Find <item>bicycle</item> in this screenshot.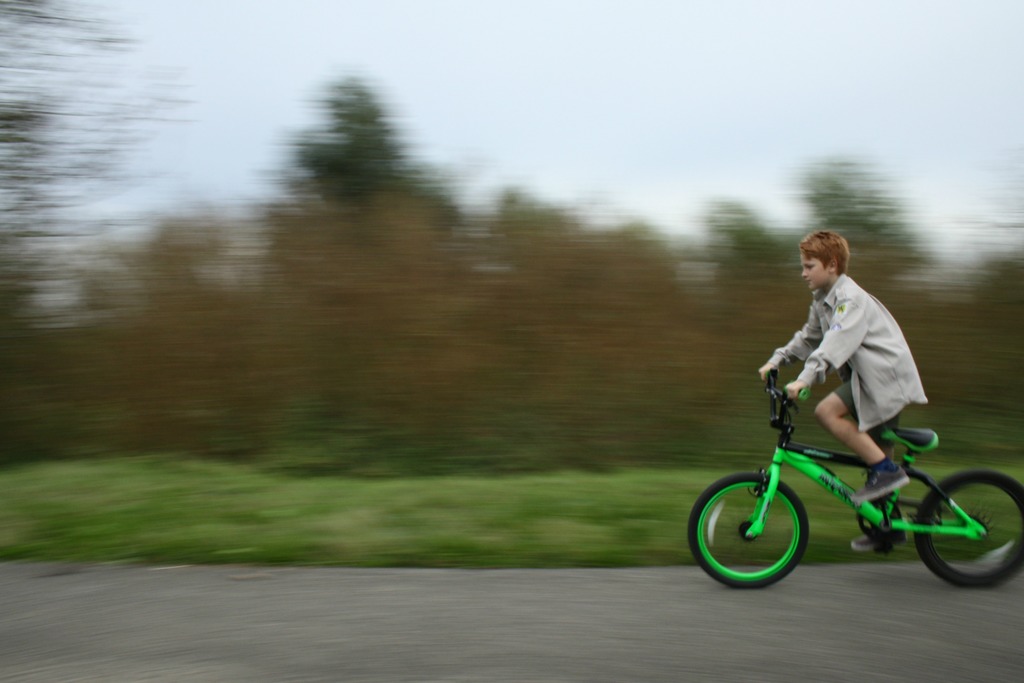
The bounding box for <item>bicycle</item> is (684,382,1023,597).
